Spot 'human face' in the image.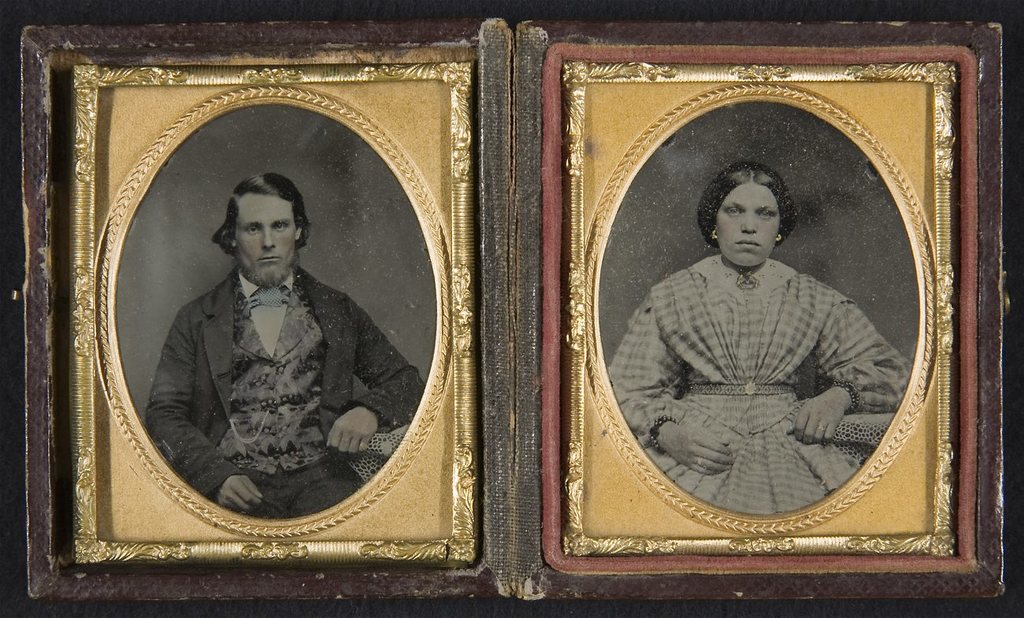
'human face' found at (left=235, top=192, right=295, bottom=281).
